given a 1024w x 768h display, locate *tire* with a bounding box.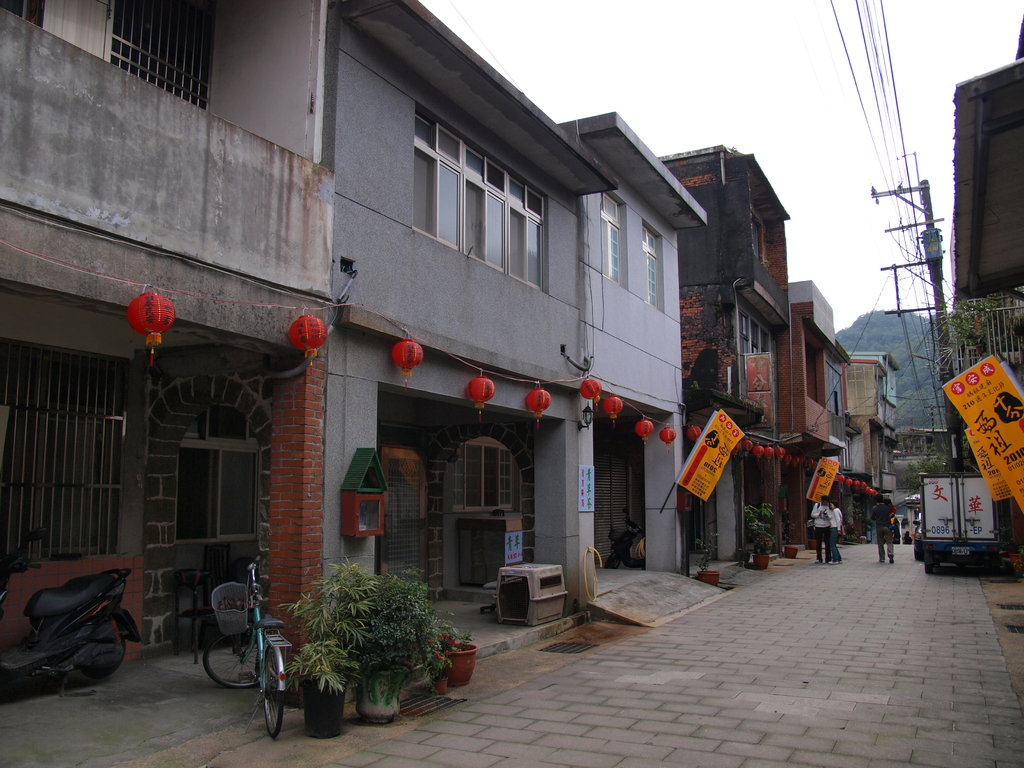
Located: BBox(913, 541, 924, 560).
